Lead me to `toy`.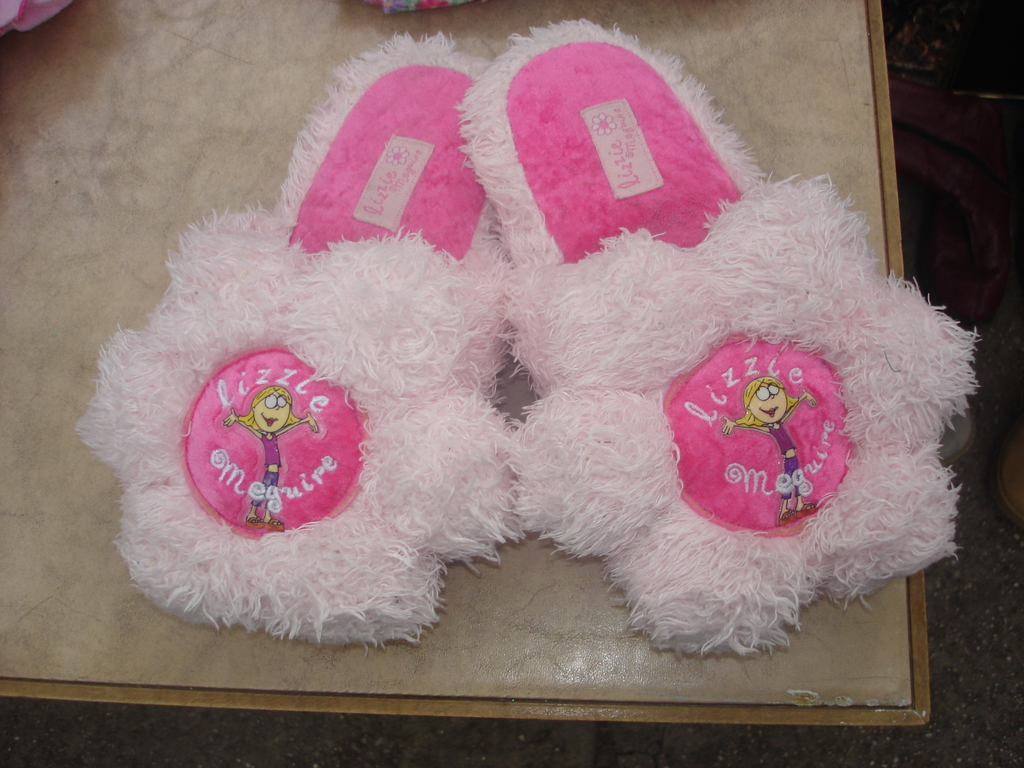
Lead to select_region(714, 372, 842, 540).
